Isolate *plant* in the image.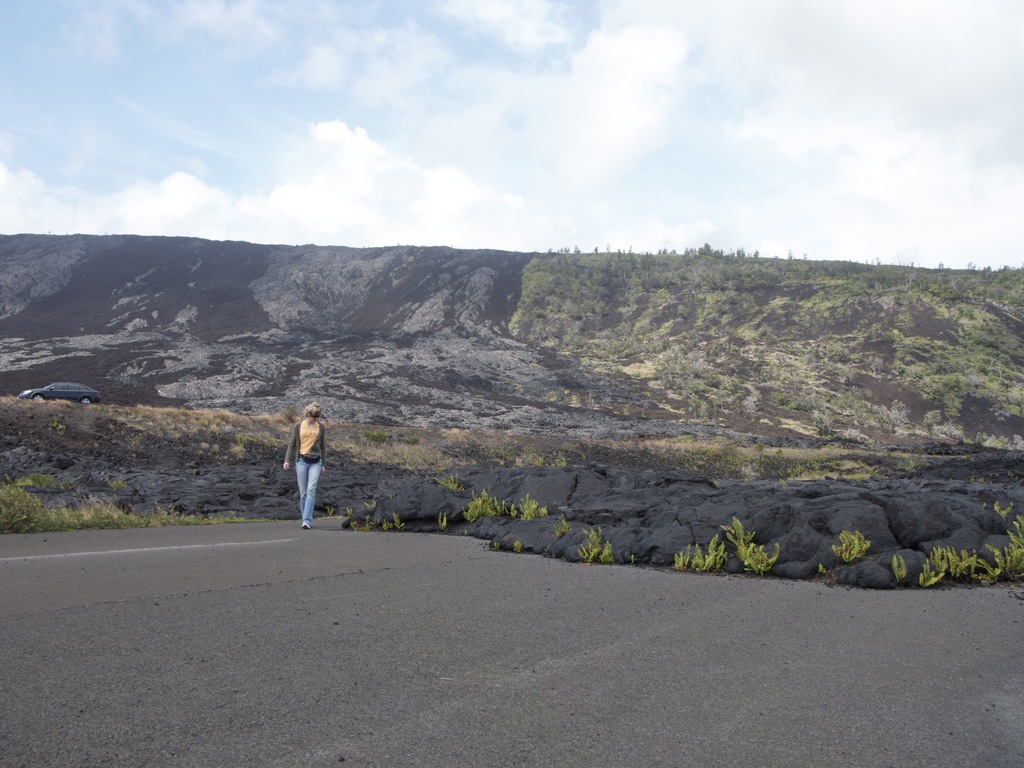
Isolated region: l=599, t=535, r=623, b=566.
